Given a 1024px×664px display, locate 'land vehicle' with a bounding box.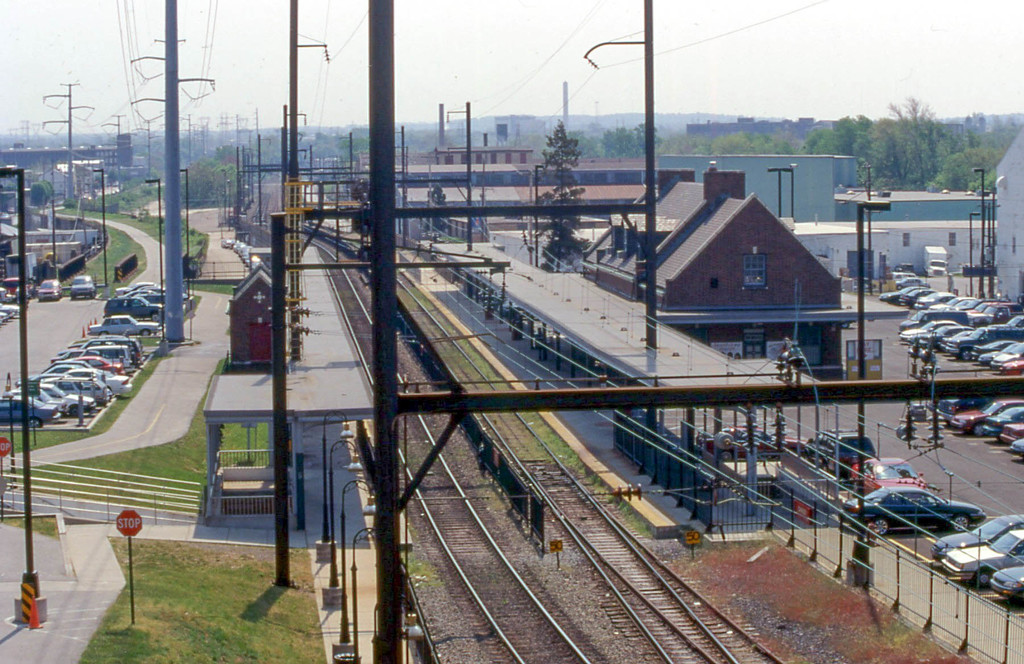
Located: {"x1": 987, "y1": 563, "x2": 1023, "y2": 601}.
